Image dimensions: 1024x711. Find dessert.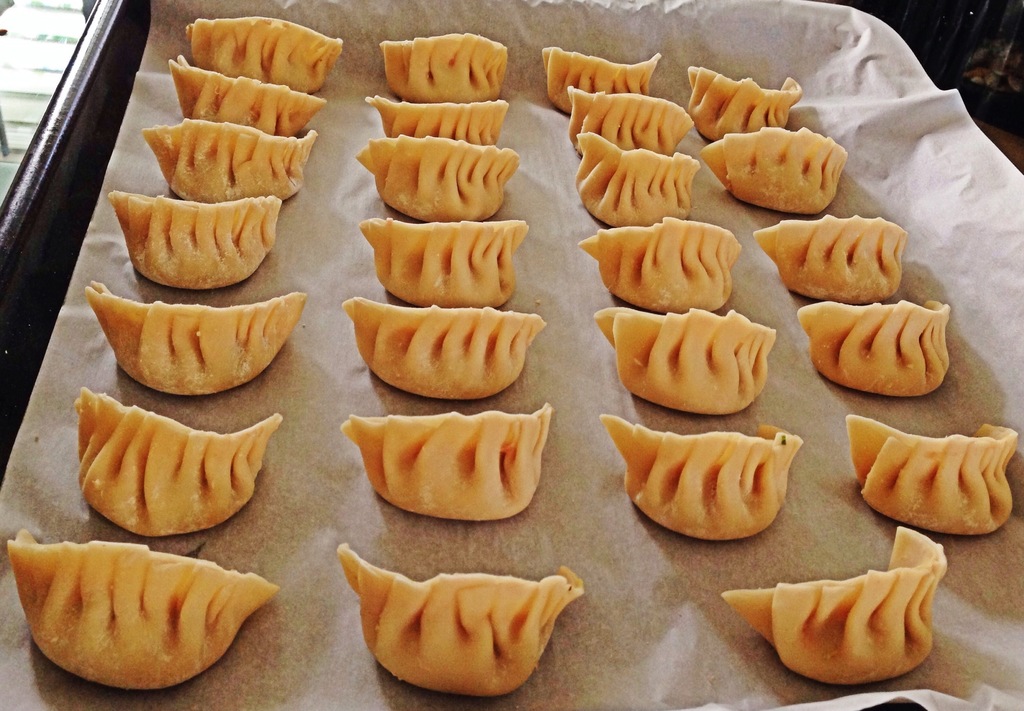
(x1=843, y1=413, x2=1020, y2=532).
